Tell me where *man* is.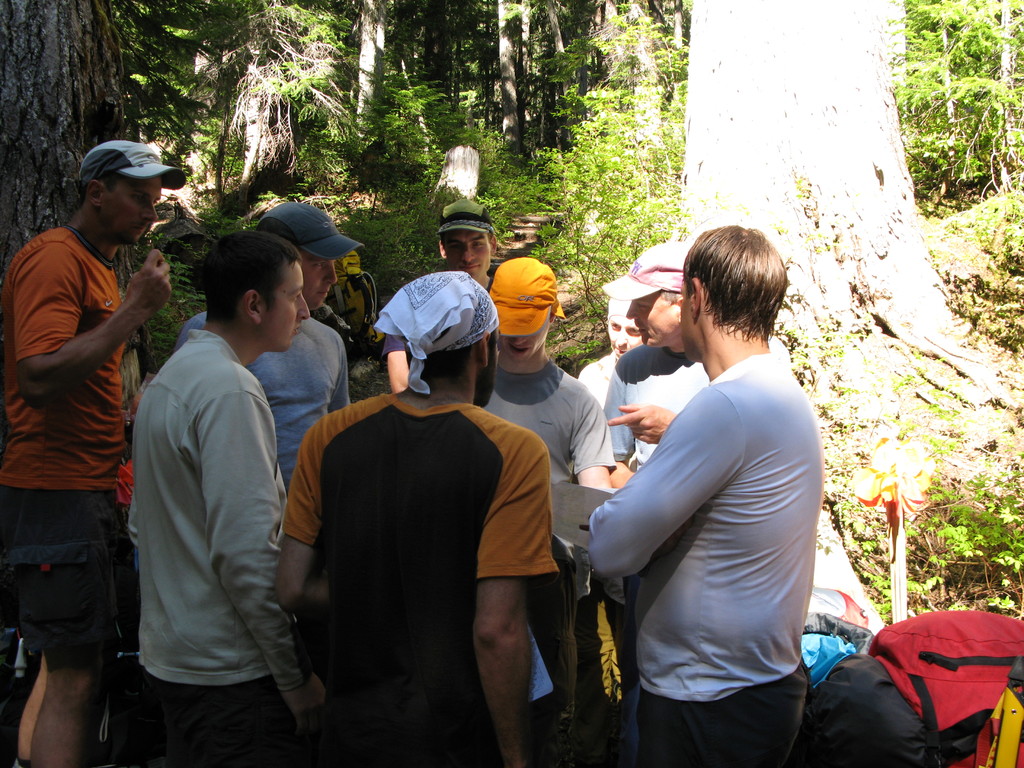
*man* is at l=270, t=272, r=560, b=767.
